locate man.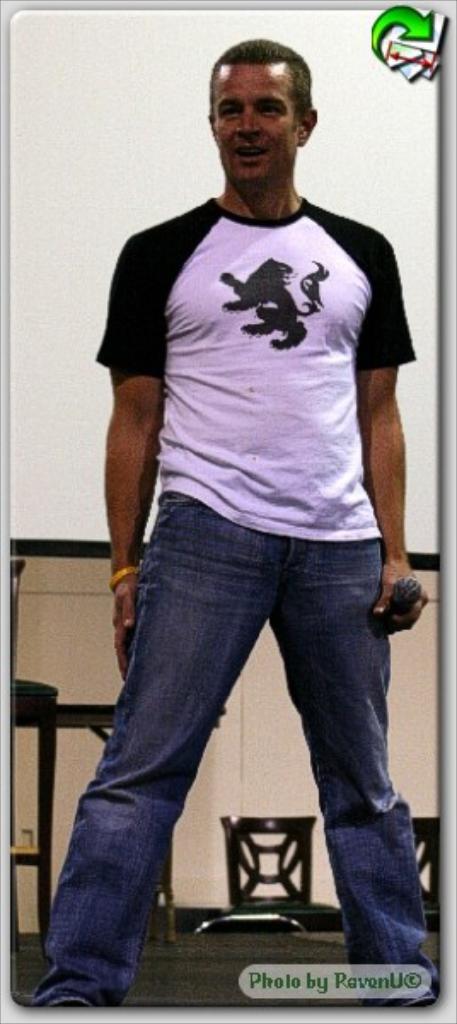
Bounding box: [left=58, top=43, right=437, bottom=978].
